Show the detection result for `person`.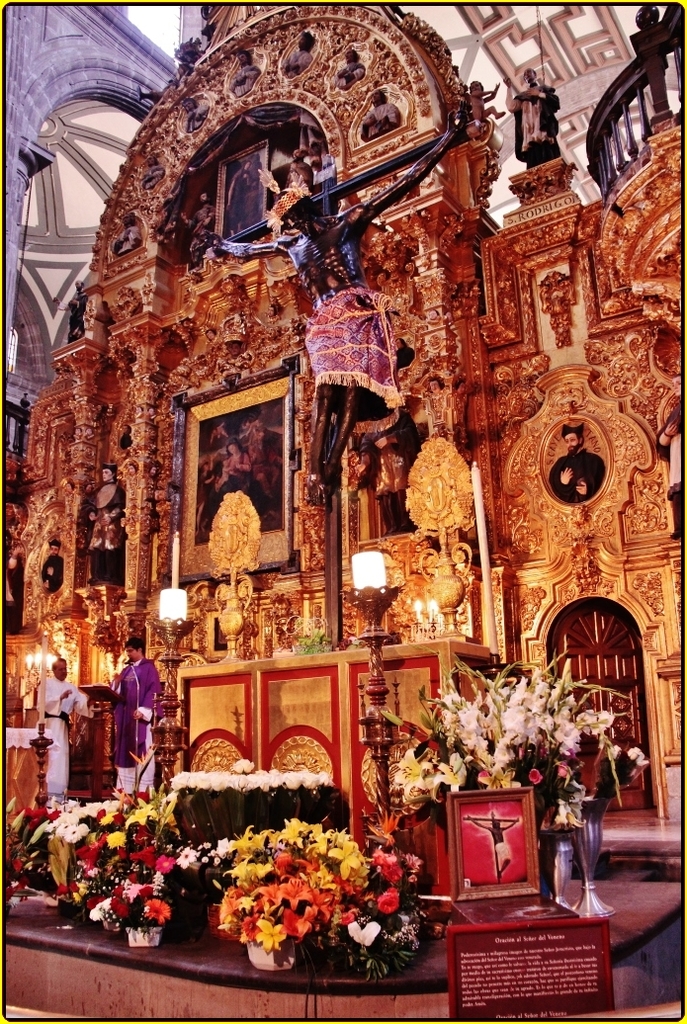
detection(103, 640, 150, 785).
